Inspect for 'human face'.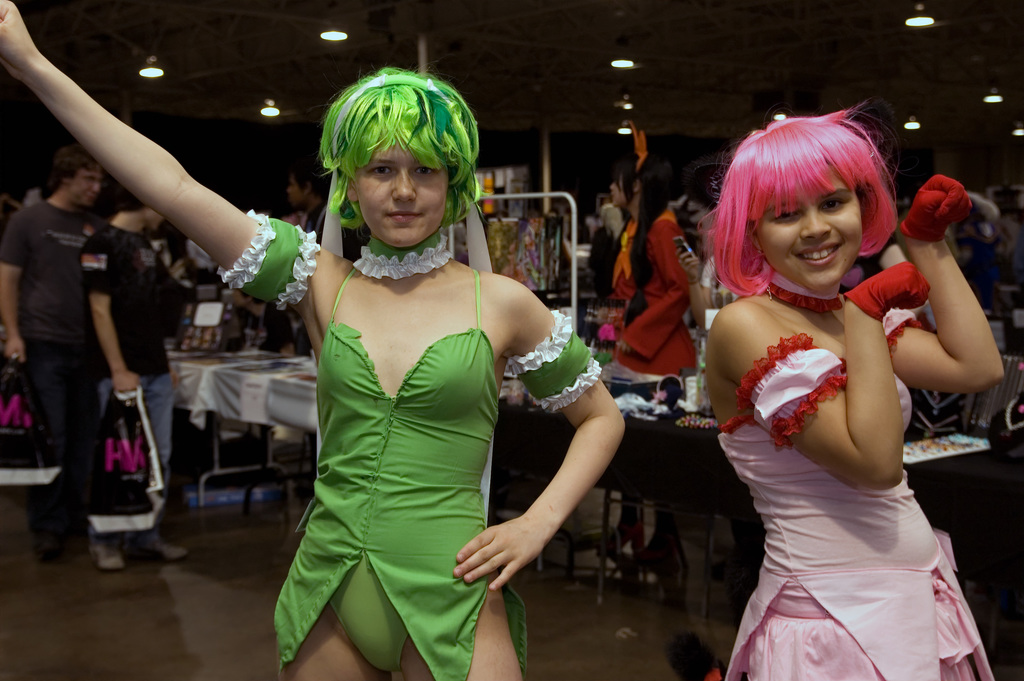
Inspection: (left=285, top=175, right=298, bottom=208).
